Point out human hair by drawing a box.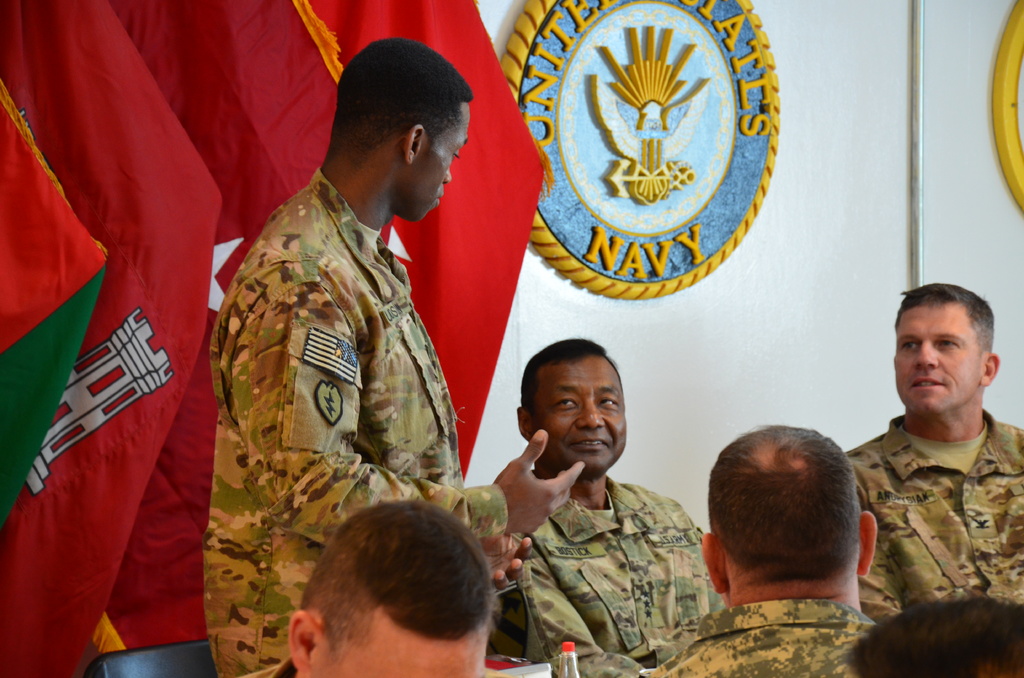
(892, 279, 997, 364).
